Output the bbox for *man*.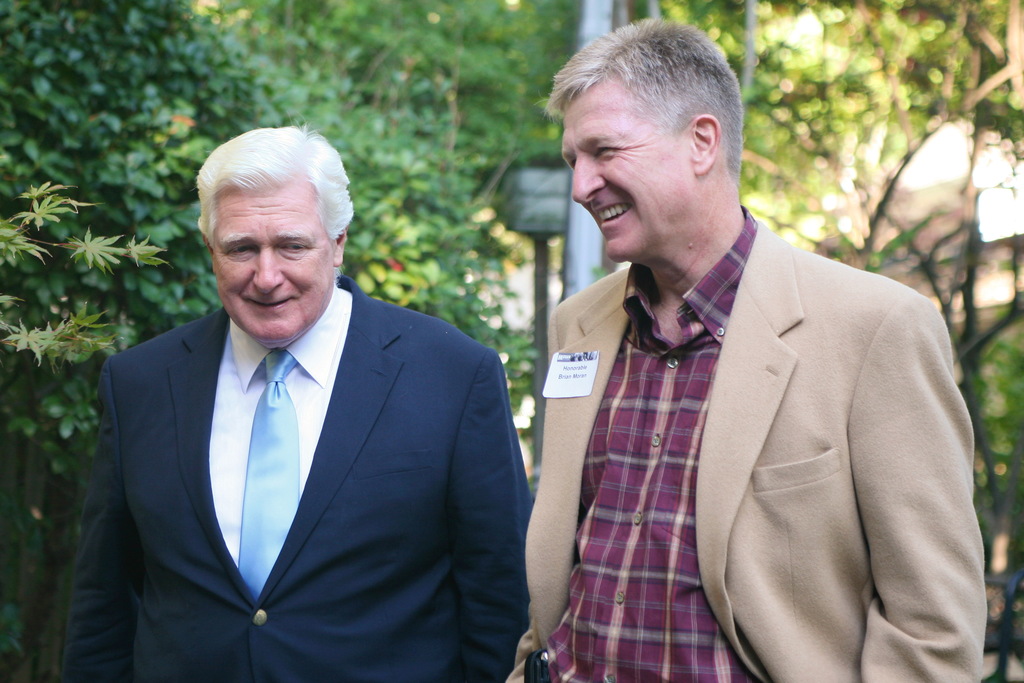
left=495, top=15, right=989, bottom=682.
